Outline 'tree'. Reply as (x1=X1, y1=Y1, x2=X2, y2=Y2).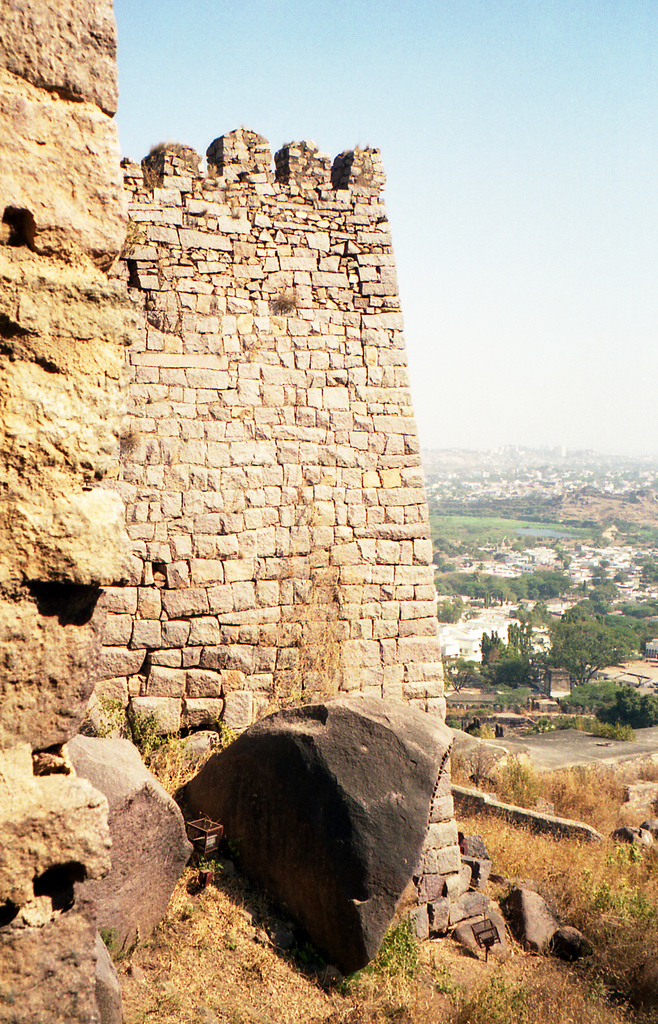
(x1=644, y1=686, x2=657, y2=726).
